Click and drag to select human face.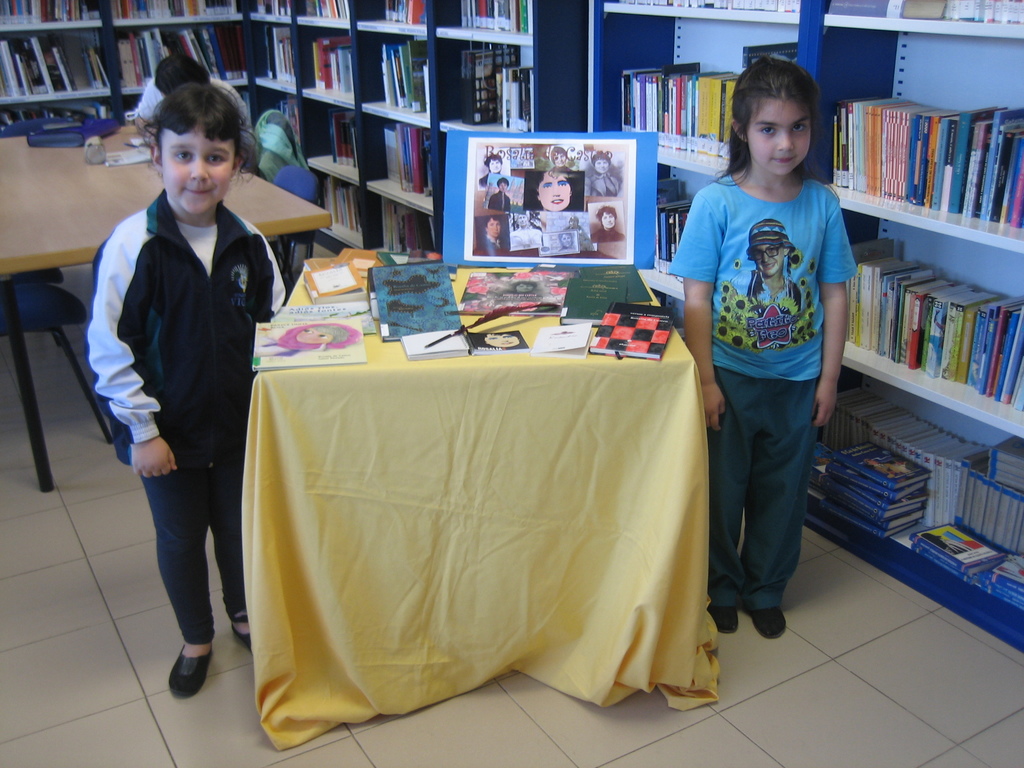
Selection: 487:160:503:173.
